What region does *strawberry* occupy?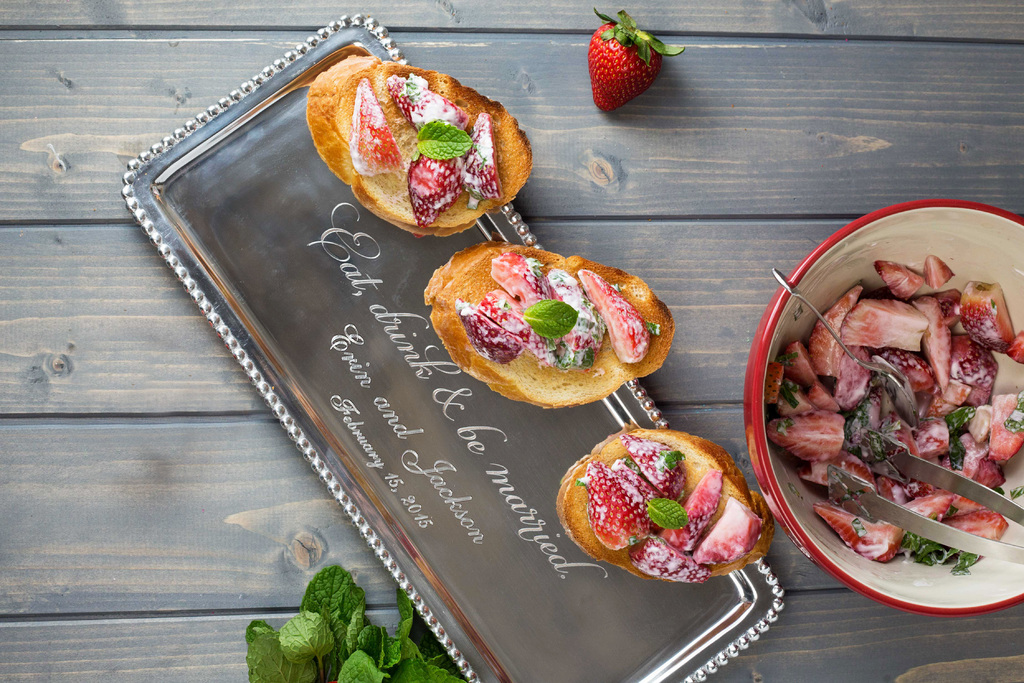
<box>544,268,604,368</box>.
